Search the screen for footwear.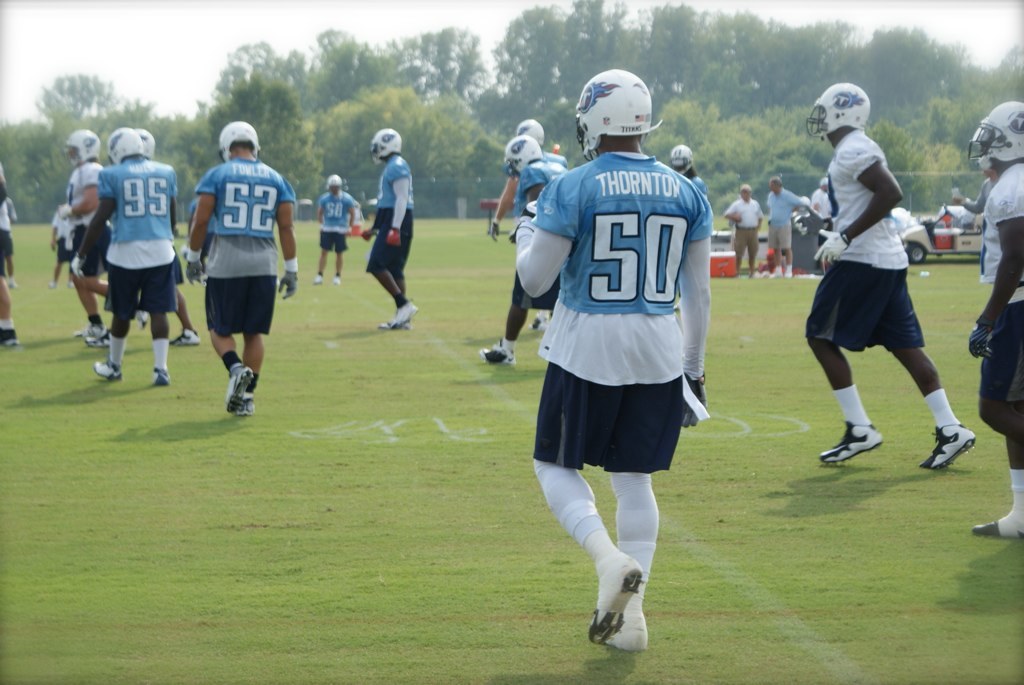
Found at [left=232, top=361, right=255, bottom=423].
